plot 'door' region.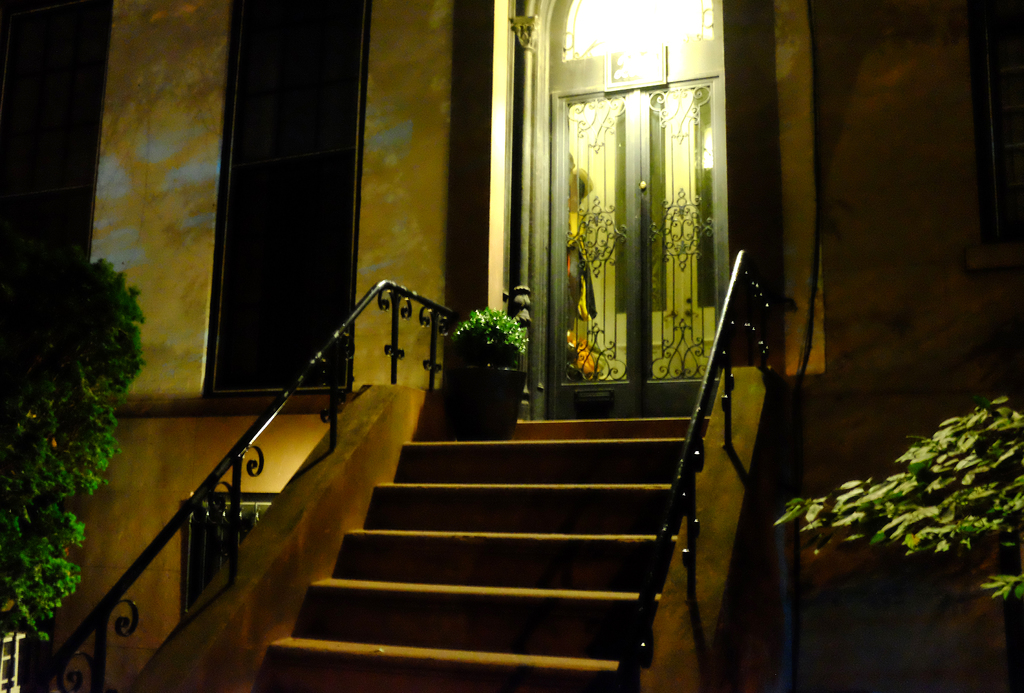
Plotted at 498,3,758,446.
